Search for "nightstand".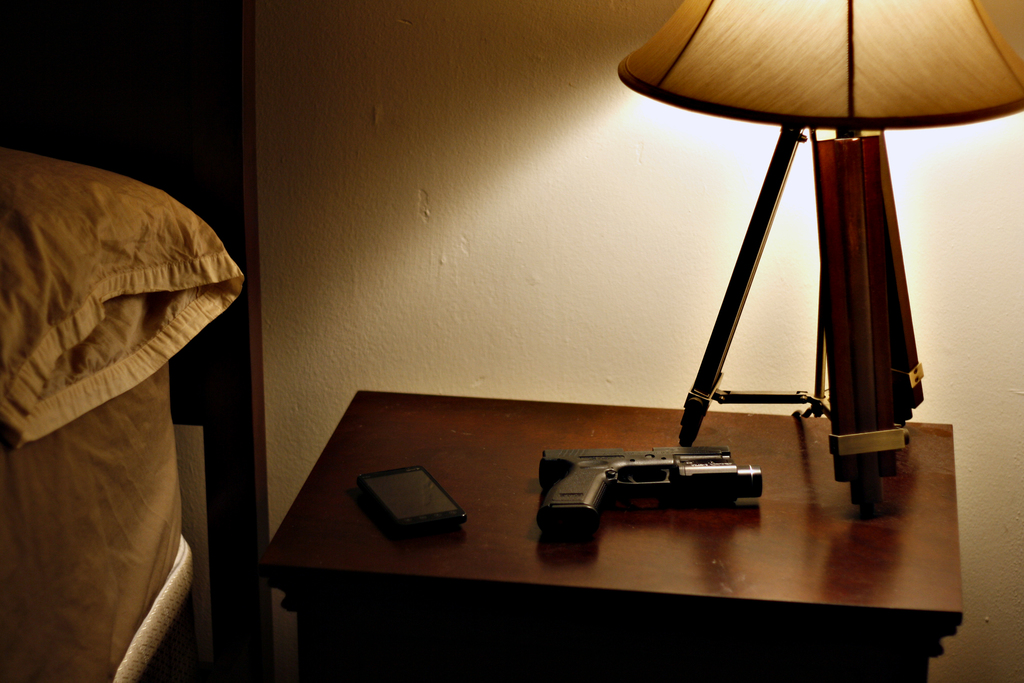
Found at box(259, 389, 963, 682).
